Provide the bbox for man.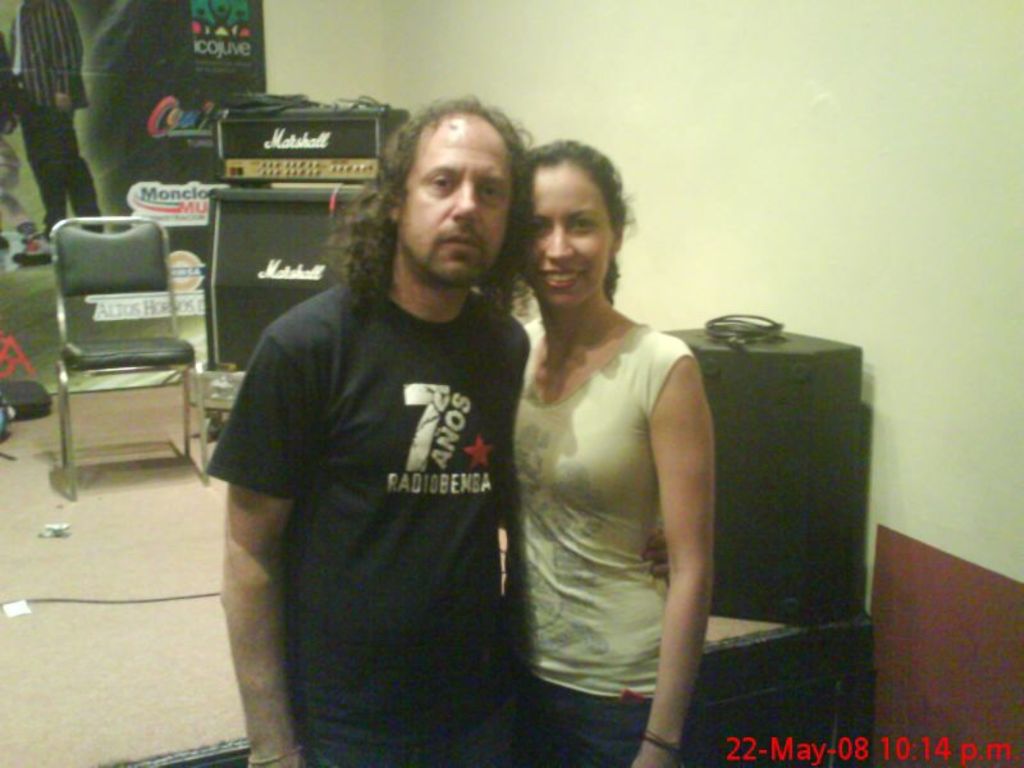
6:1:105:251.
